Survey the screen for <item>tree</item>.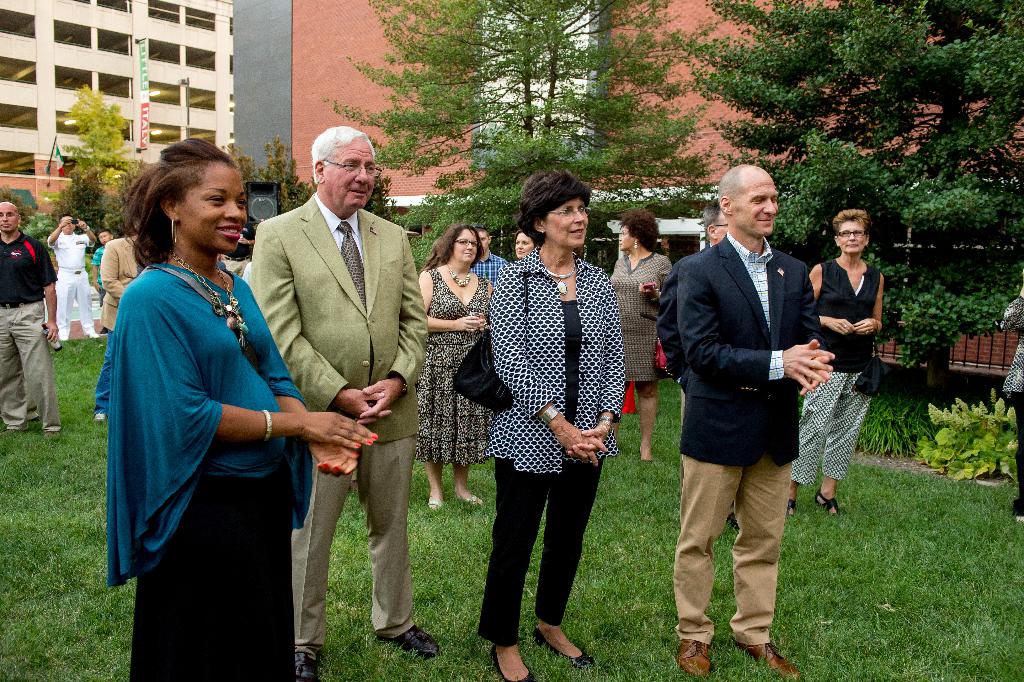
Survey found: {"x1": 49, "y1": 85, "x2": 131, "y2": 201}.
